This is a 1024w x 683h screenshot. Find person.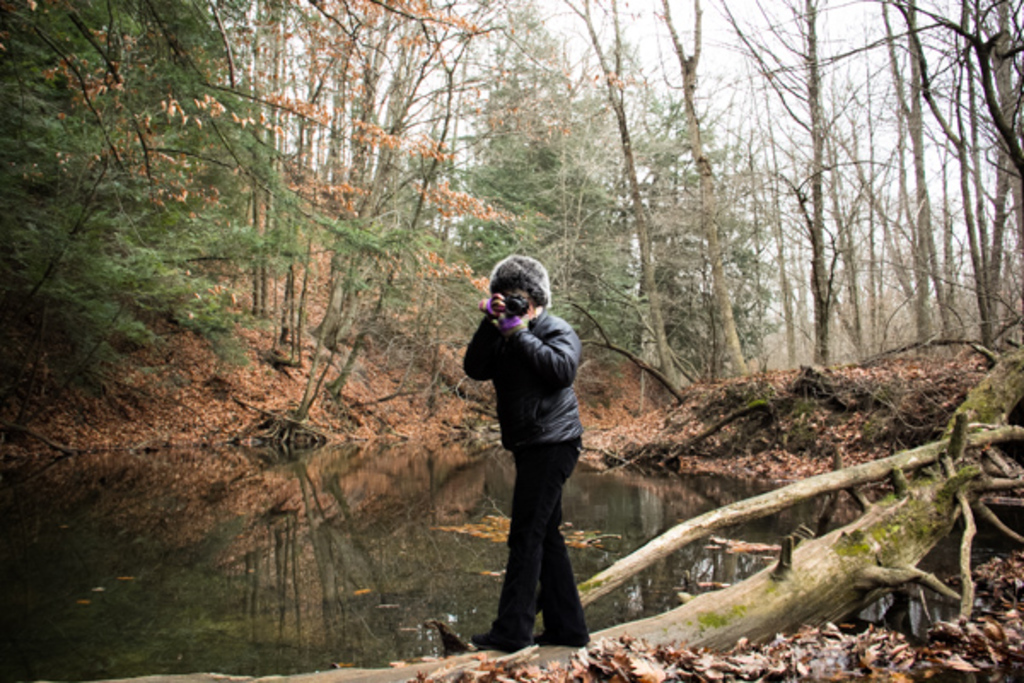
Bounding box: x1=471 y1=239 x2=606 y2=632.
